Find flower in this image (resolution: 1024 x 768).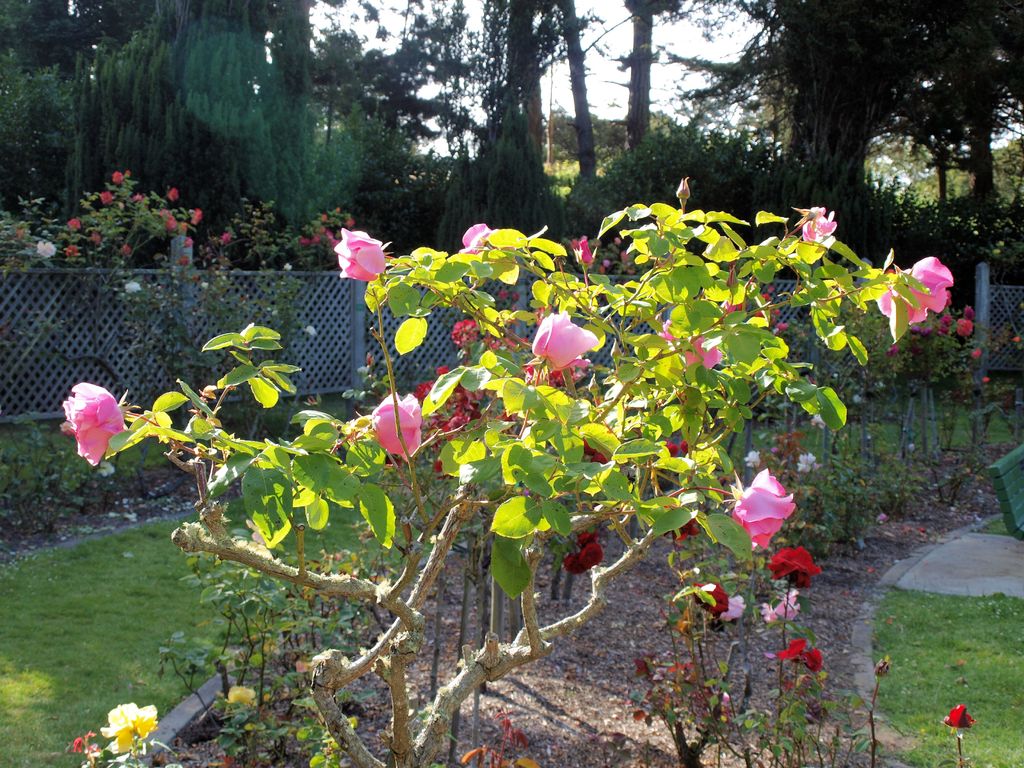
l=323, t=232, r=330, b=243.
